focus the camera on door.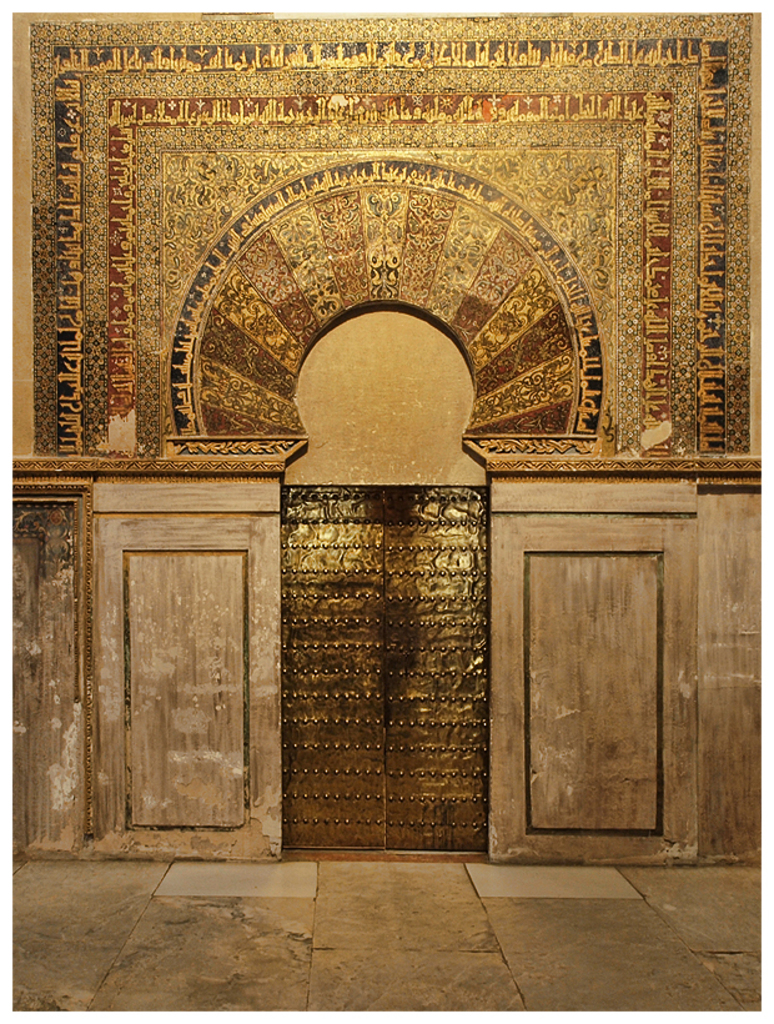
Focus region: pyautogui.locateOnScreen(260, 440, 499, 860).
